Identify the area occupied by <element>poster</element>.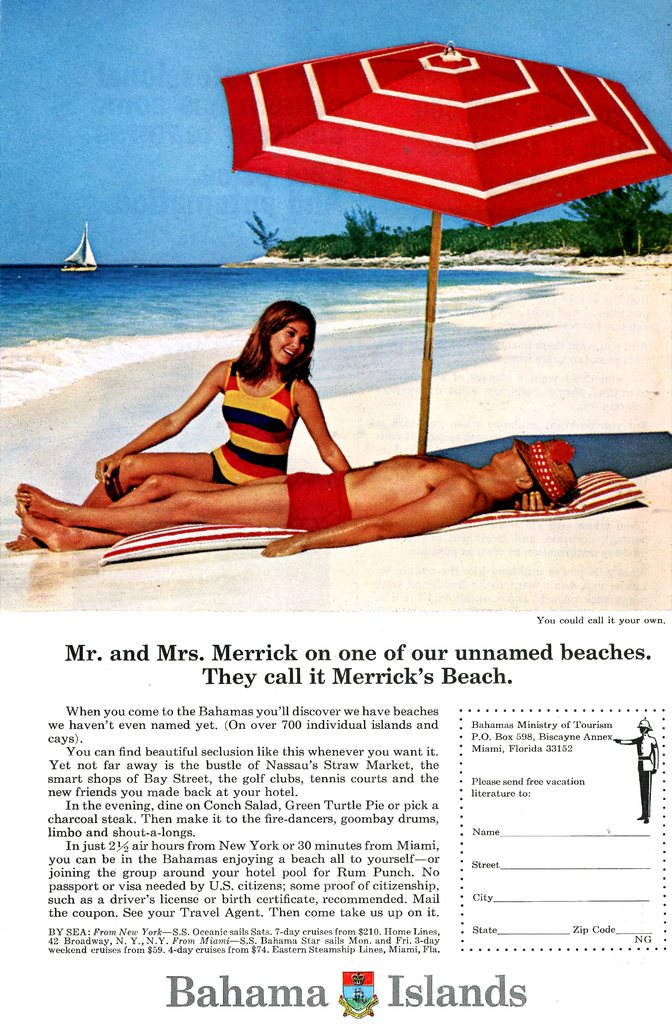
Area: <bbox>0, 0, 671, 1023</bbox>.
